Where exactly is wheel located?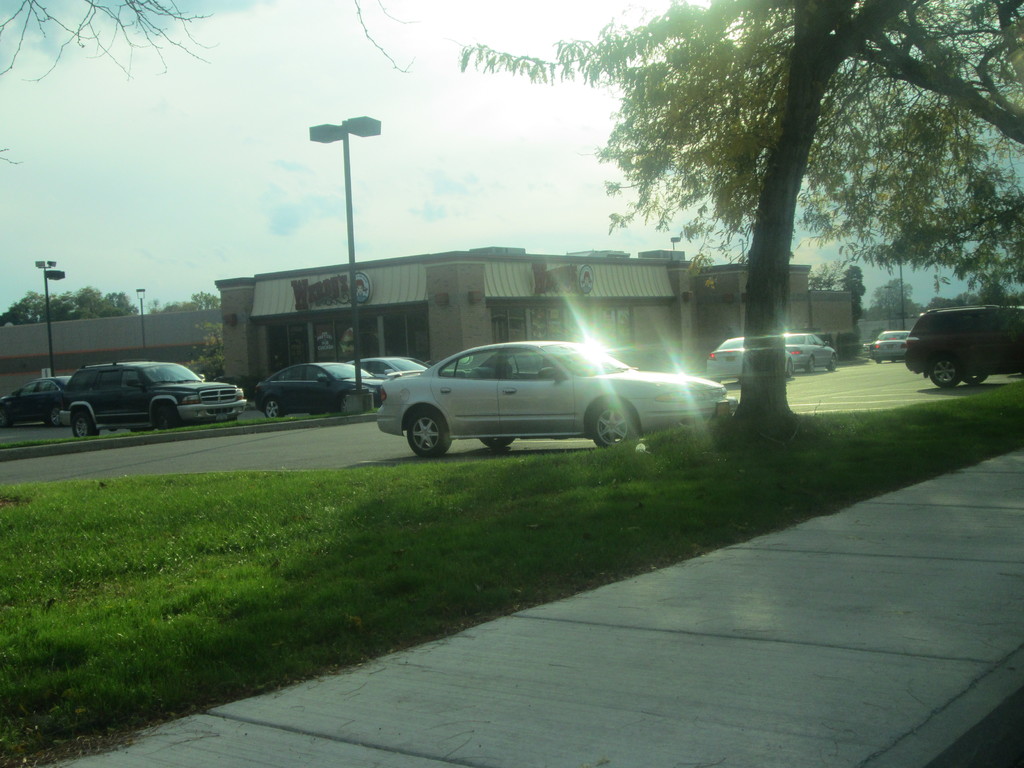
Its bounding box is 0/406/9/428.
